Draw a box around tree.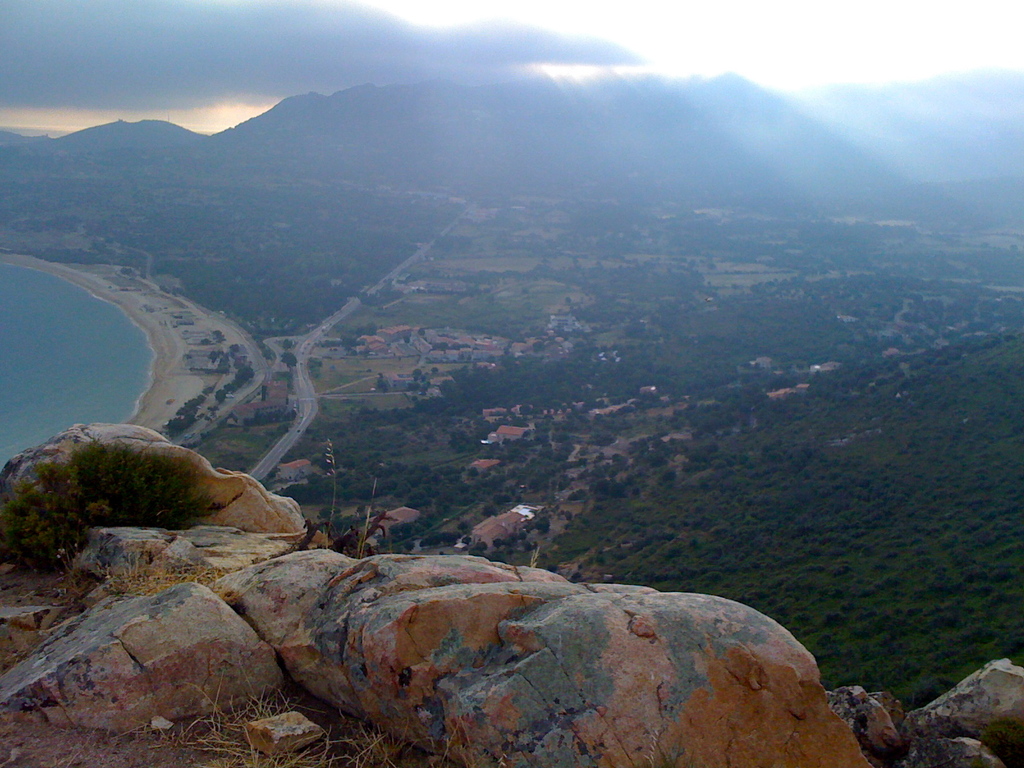
[left=463, top=550, right=495, bottom=558].
